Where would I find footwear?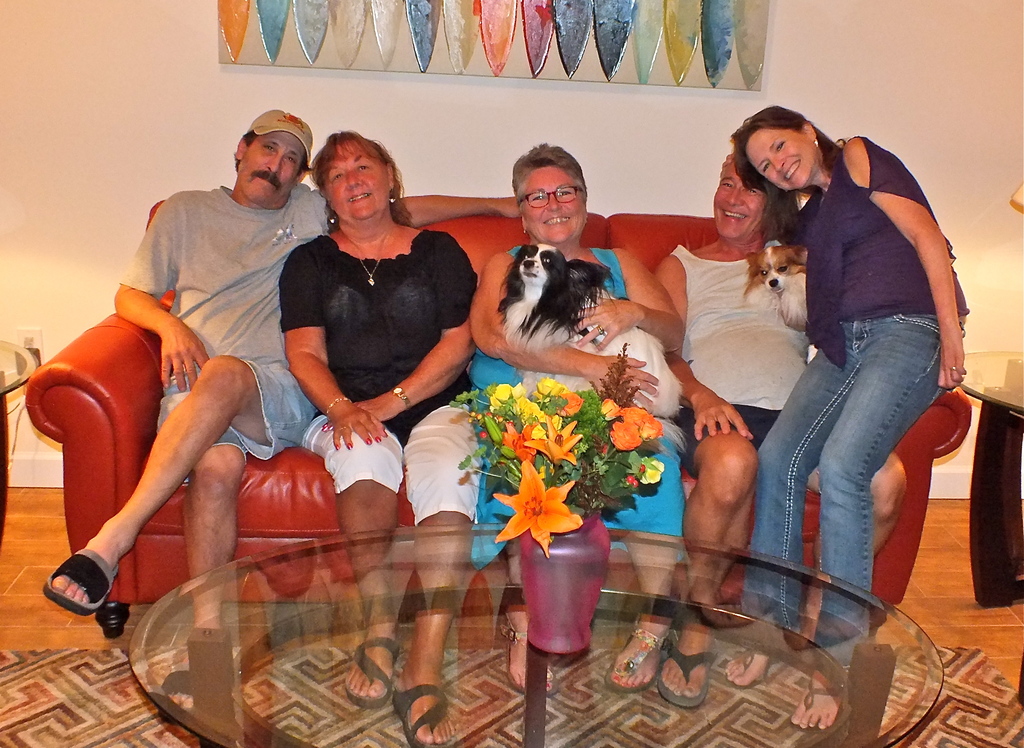
At detection(339, 635, 403, 711).
